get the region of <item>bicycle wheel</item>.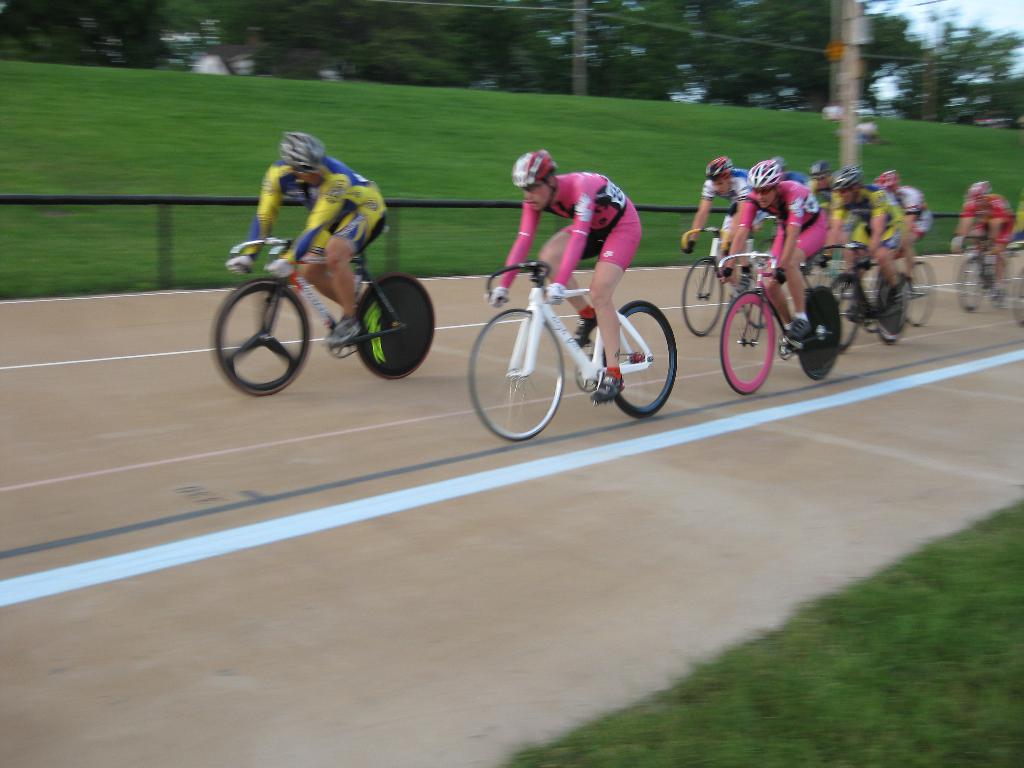
box(876, 273, 911, 342).
